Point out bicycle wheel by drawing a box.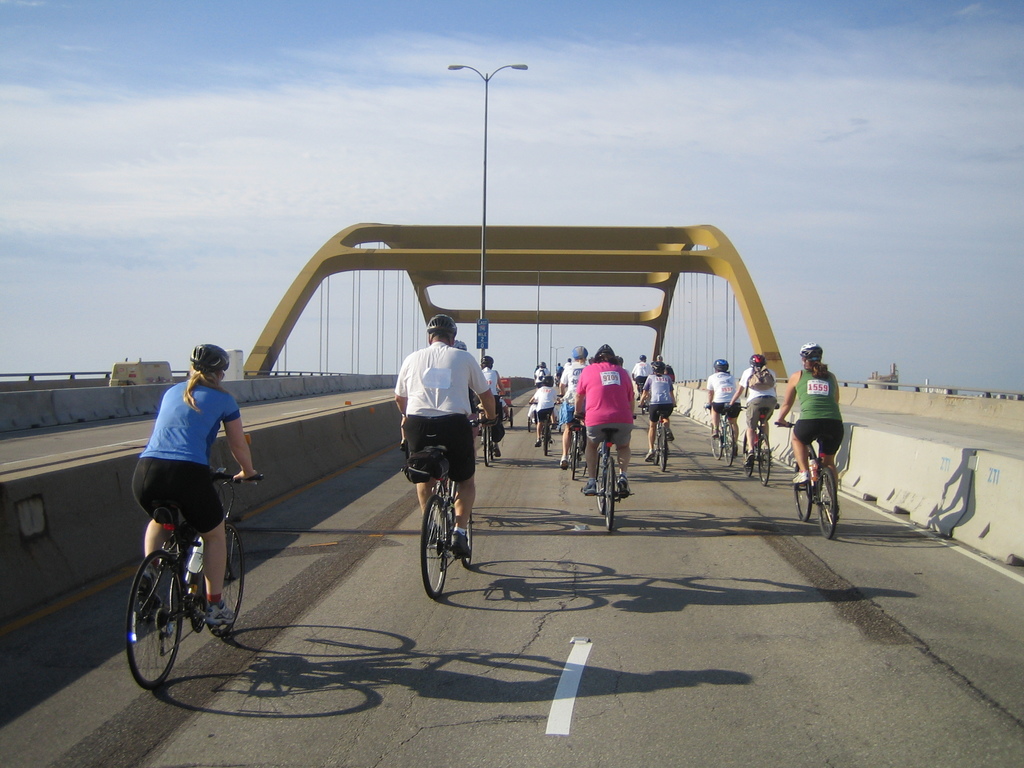
BBox(603, 456, 617, 530).
